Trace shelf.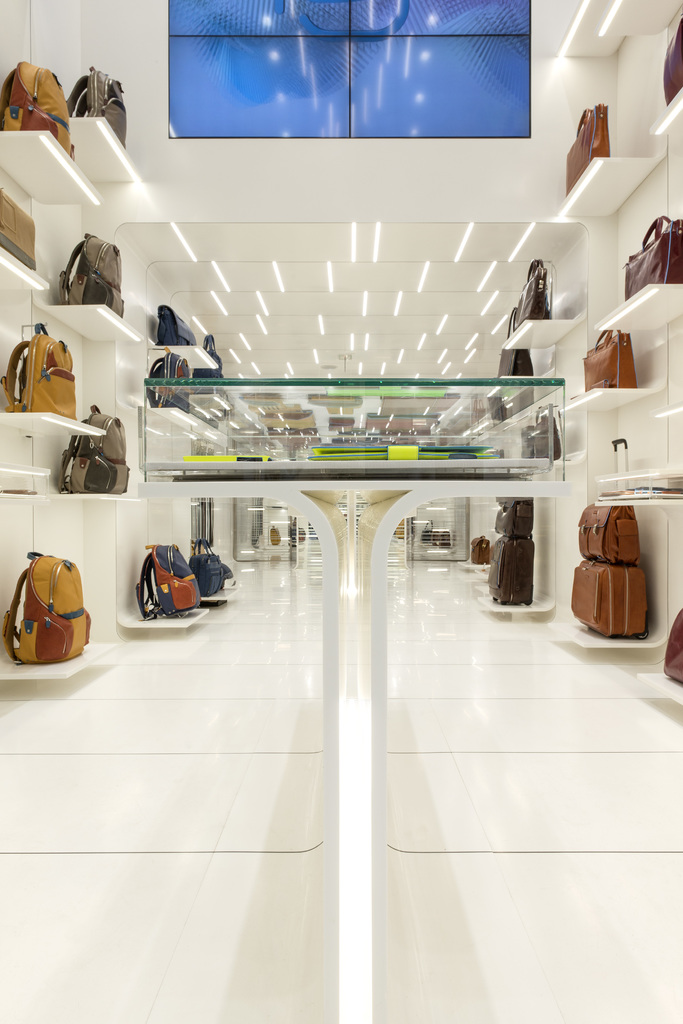
Traced to bbox(0, 399, 106, 452).
